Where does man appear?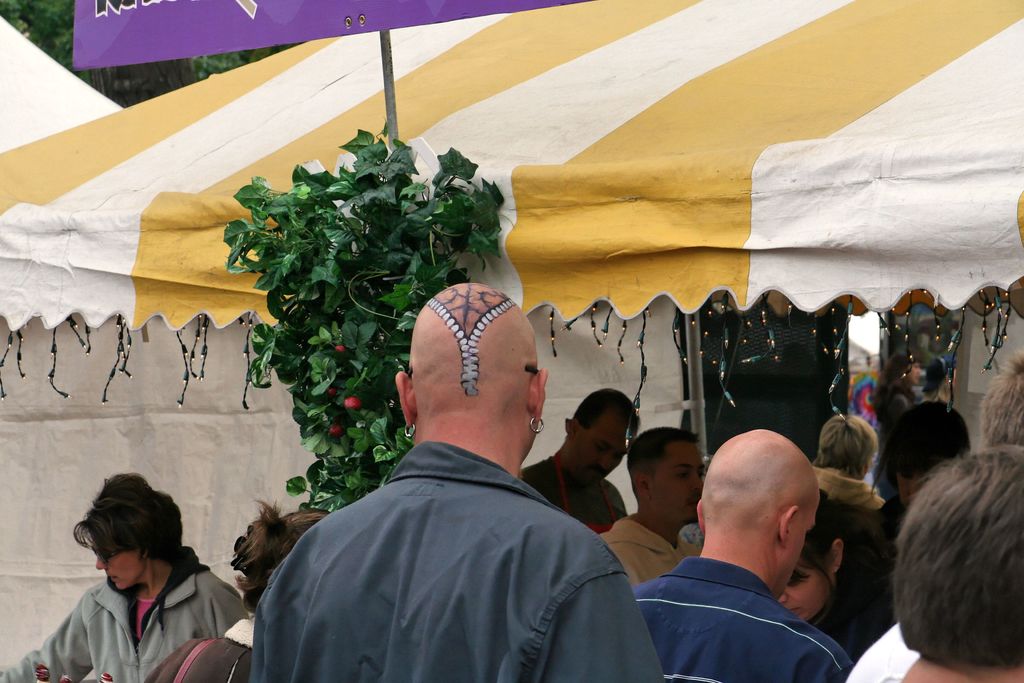
Appears at rect(604, 427, 707, 590).
